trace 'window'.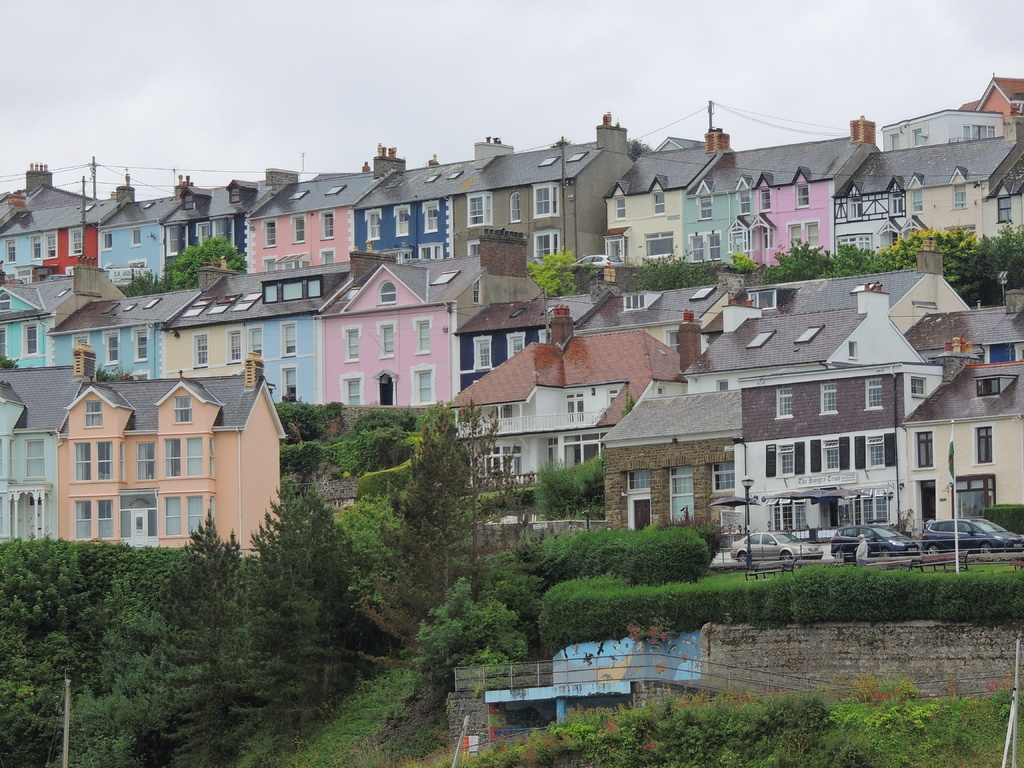
Traced to {"left": 319, "top": 207, "right": 333, "bottom": 241}.
